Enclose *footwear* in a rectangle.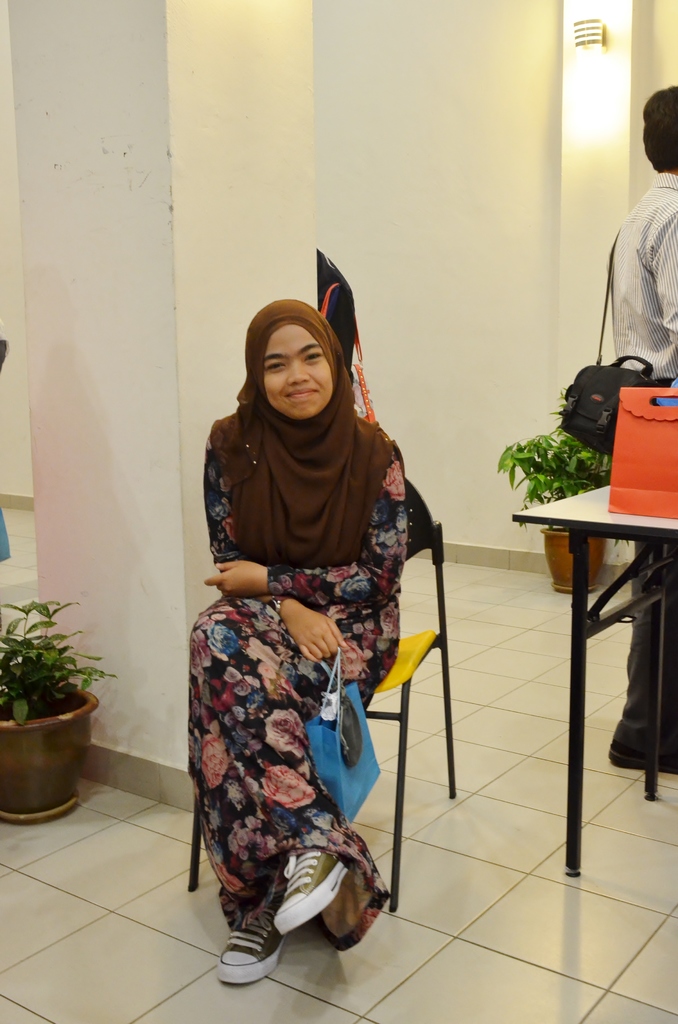
(212, 910, 290, 984).
